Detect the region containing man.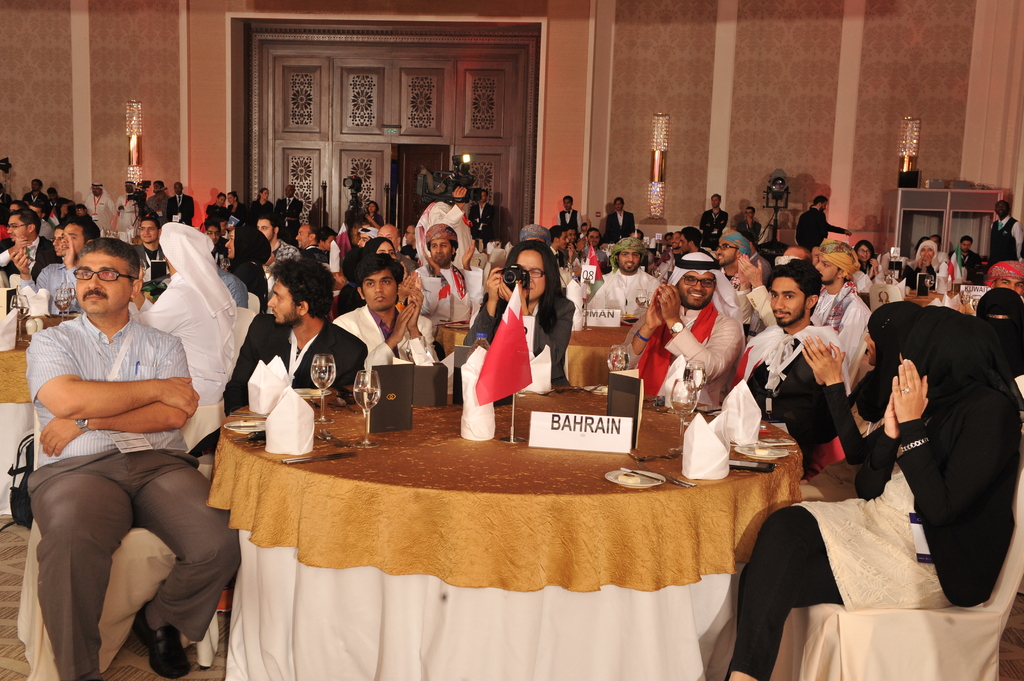
<bbox>9, 221, 215, 680</bbox>.
